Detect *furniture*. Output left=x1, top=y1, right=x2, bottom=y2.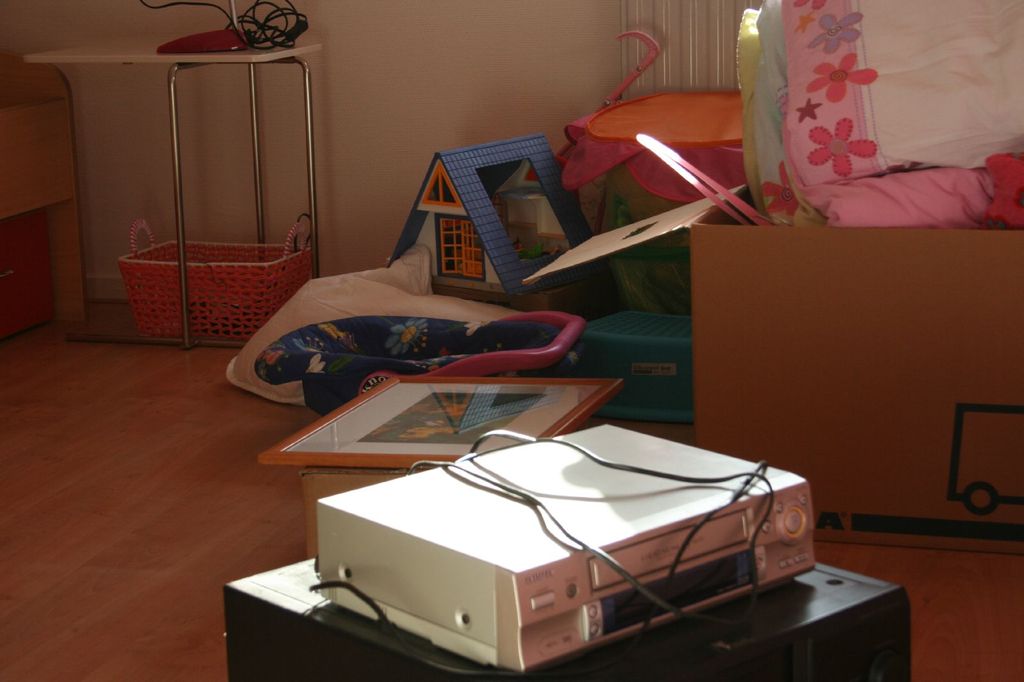
left=0, top=50, right=87, bottom=340.
